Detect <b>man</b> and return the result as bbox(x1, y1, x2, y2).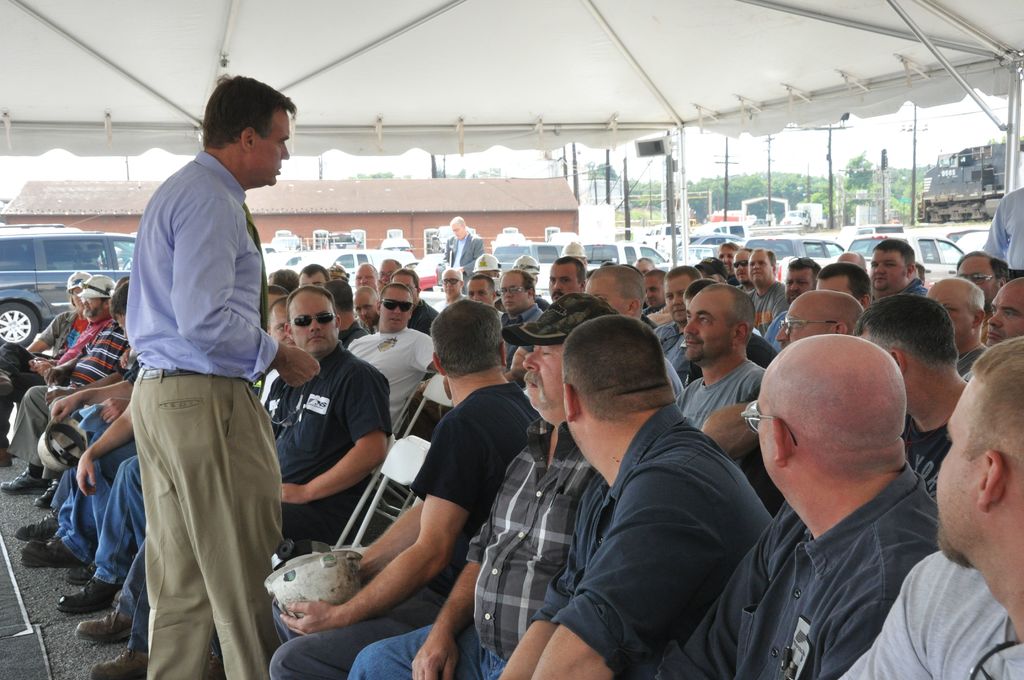
bbox(975, 268, 1023, 340).
